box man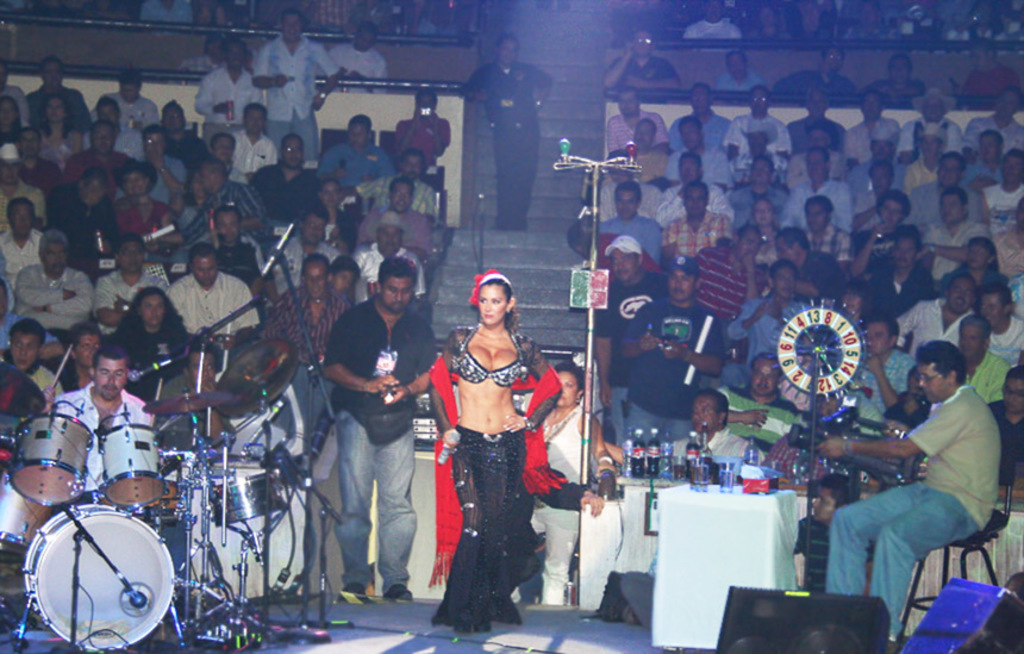
bbox=[318, 256, 438, 600]
